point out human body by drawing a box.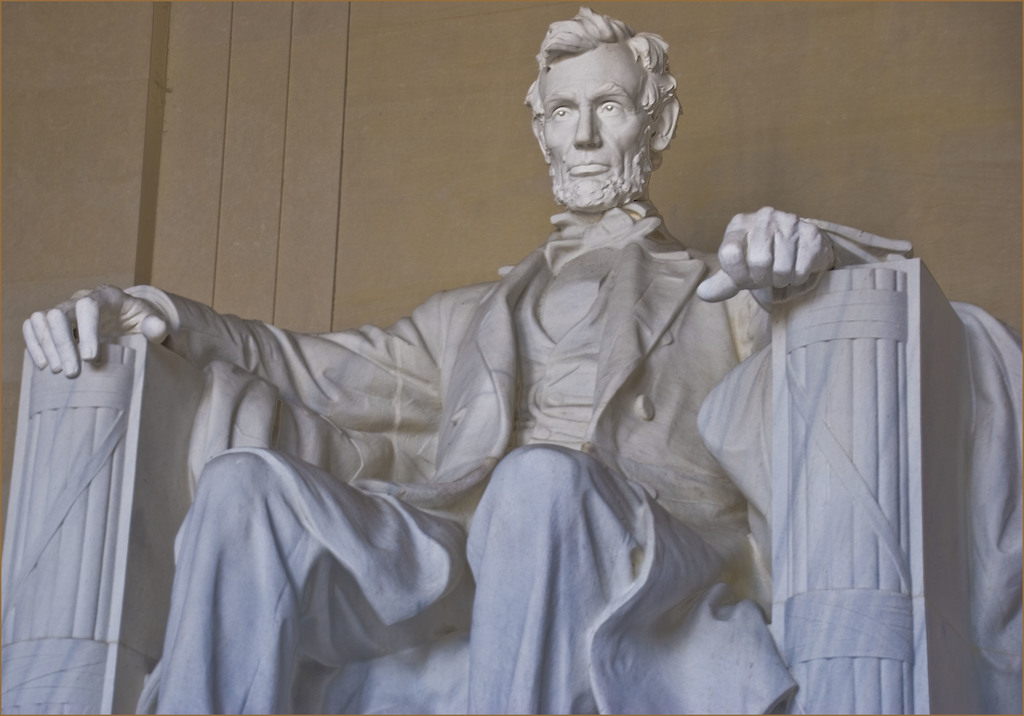
left=10, top=56, right=909, bottom=690.
